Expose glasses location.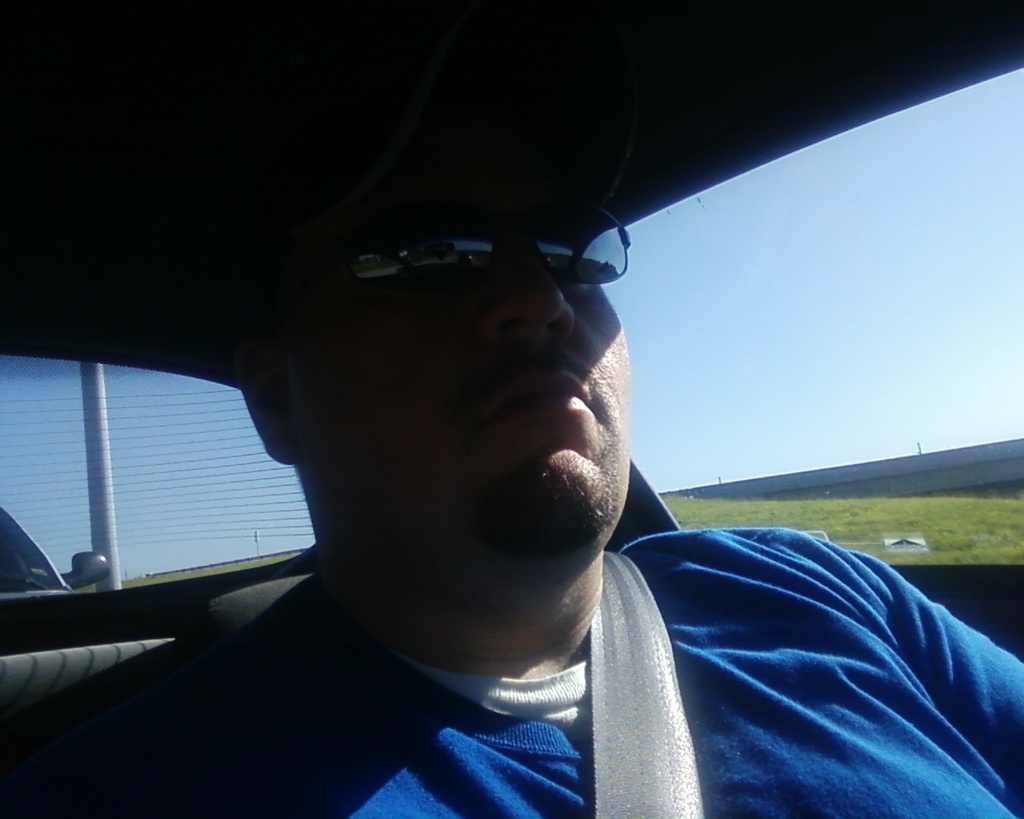
Exposed at x1=291, y1=210, x2=658, y2=320.
